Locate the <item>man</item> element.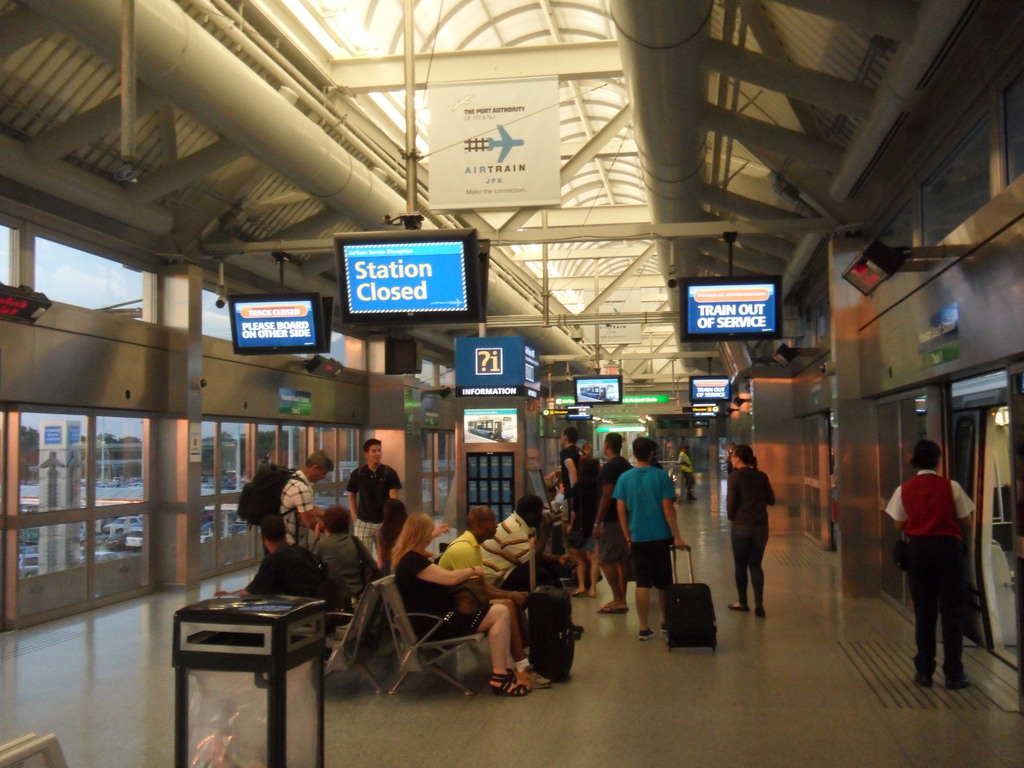
Element bbox: [x1=274, y1=450, x2=324, y2=548].
